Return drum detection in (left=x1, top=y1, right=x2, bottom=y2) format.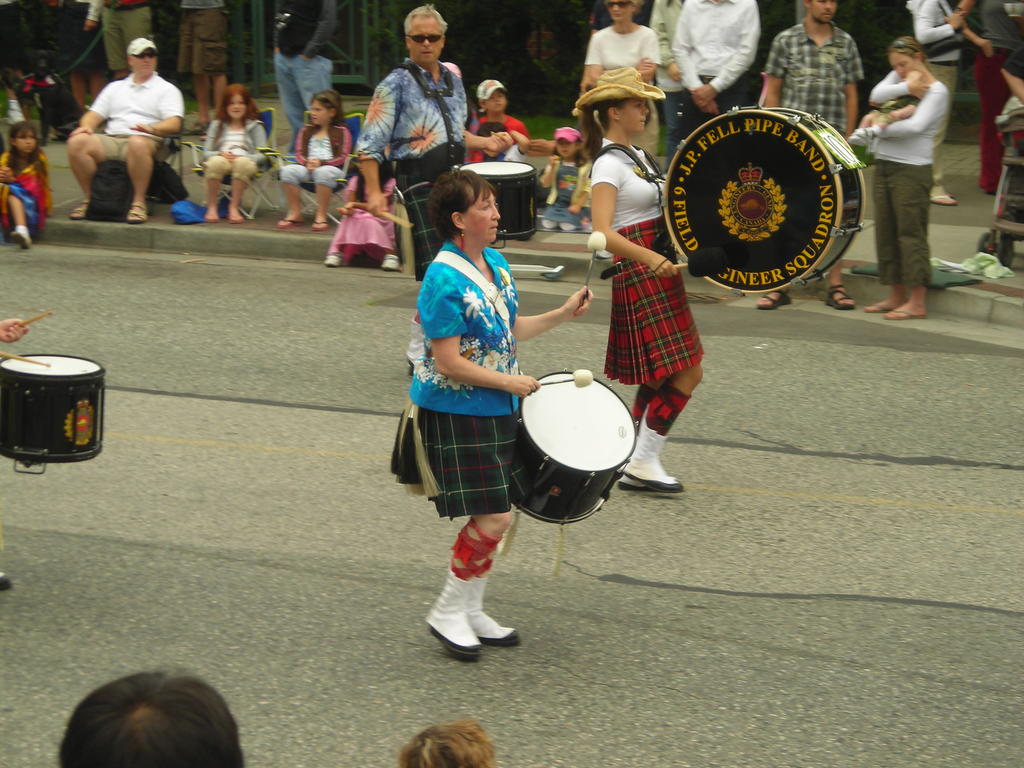
(left=454, top=161, right=536, bottom=252).
